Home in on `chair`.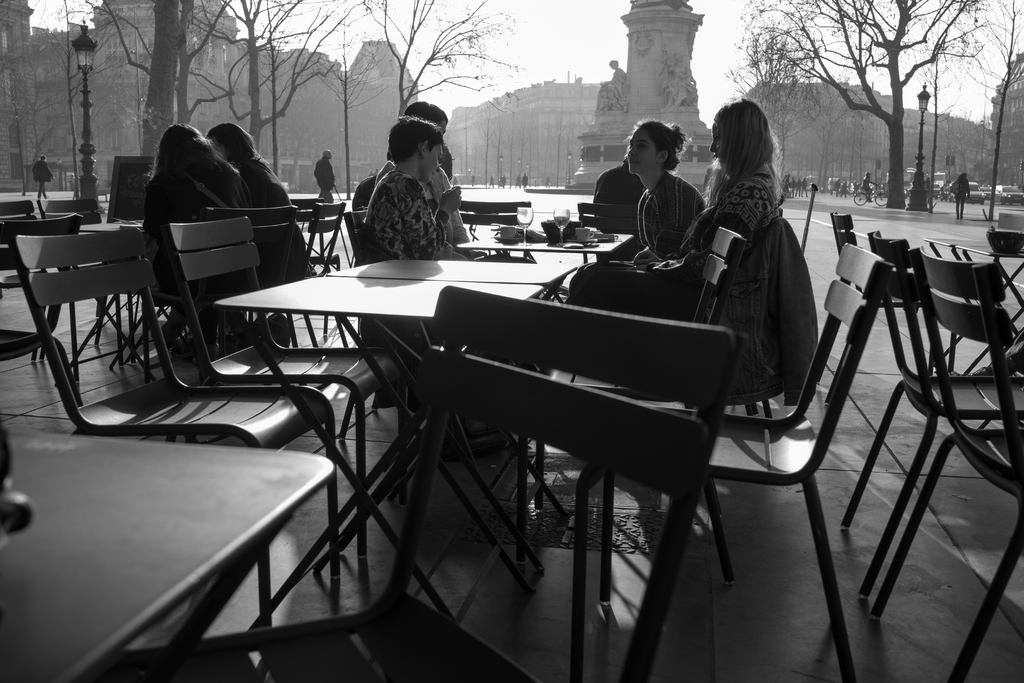
Homed in at box(857, 238, 1023, 682).
